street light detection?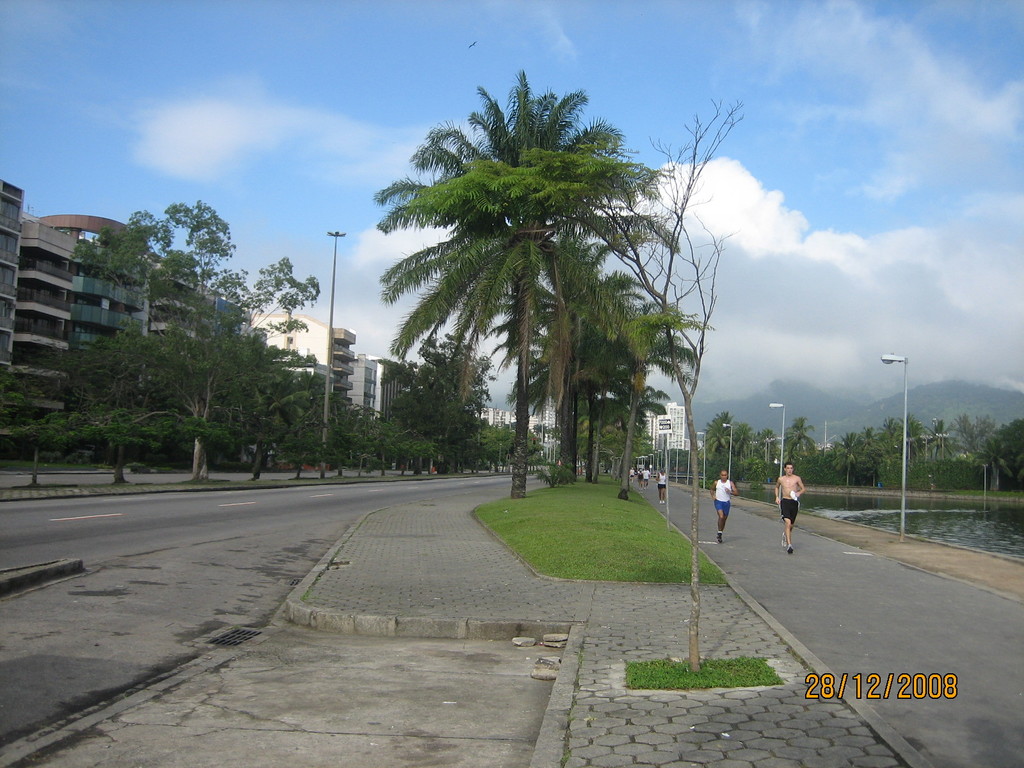
[left=979, top=461, right=989, bottom=500]
